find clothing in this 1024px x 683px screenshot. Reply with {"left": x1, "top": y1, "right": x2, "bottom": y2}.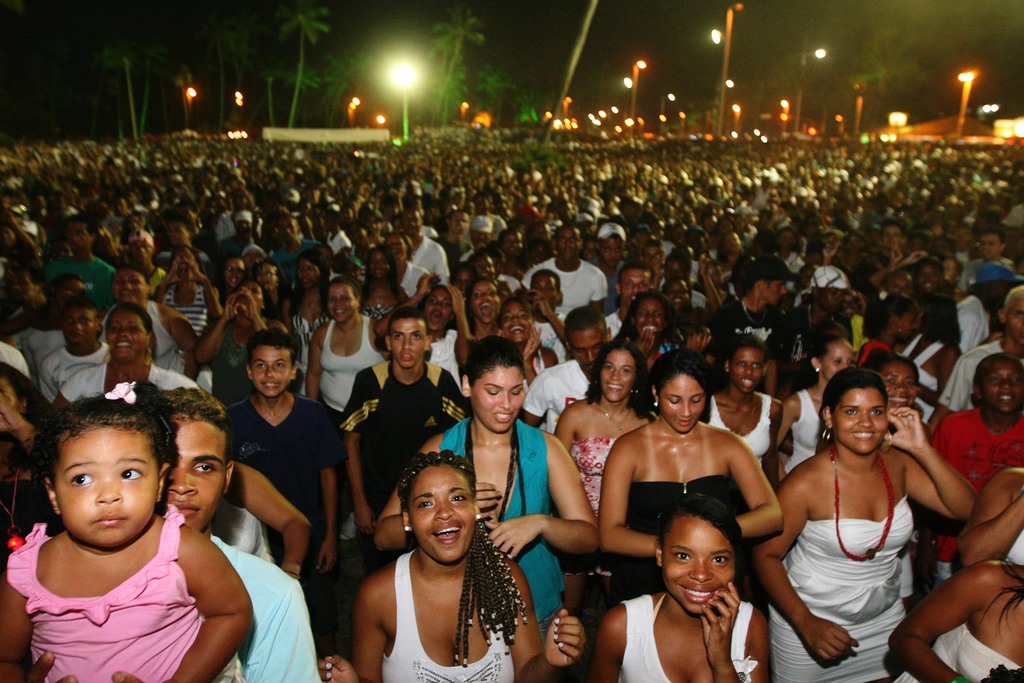
{"left": 1003, "top": 522, "right": 1023, "bottom": 569}.
